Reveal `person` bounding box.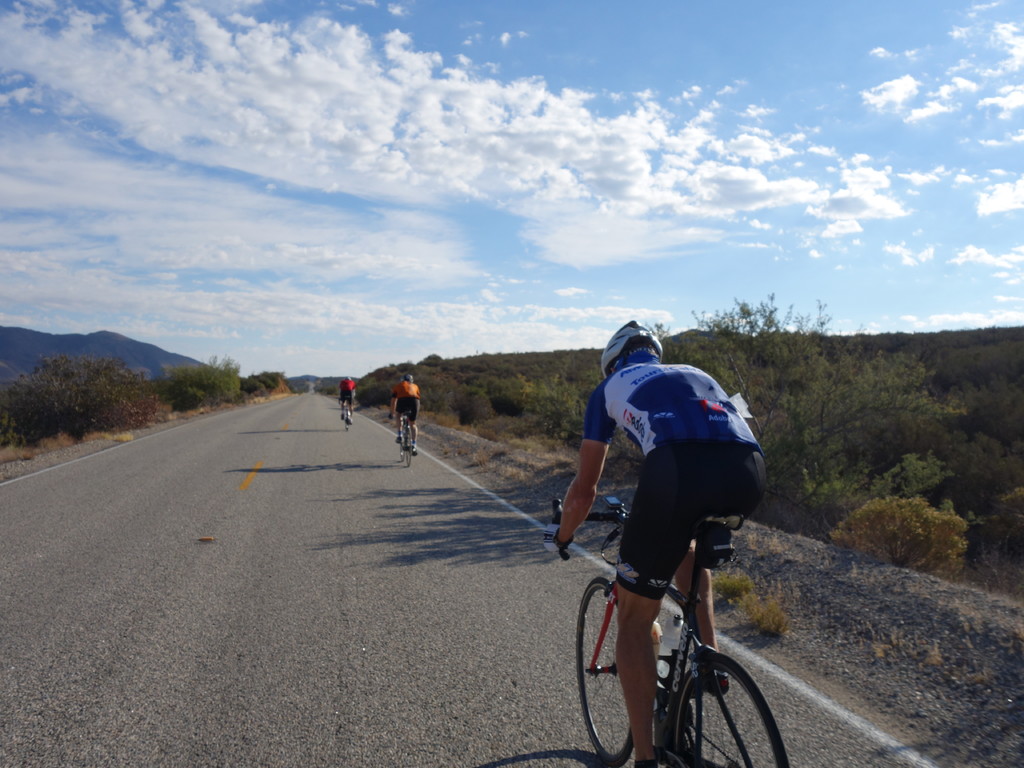
Revealed: bbox=(391, 367, 416, 458).
